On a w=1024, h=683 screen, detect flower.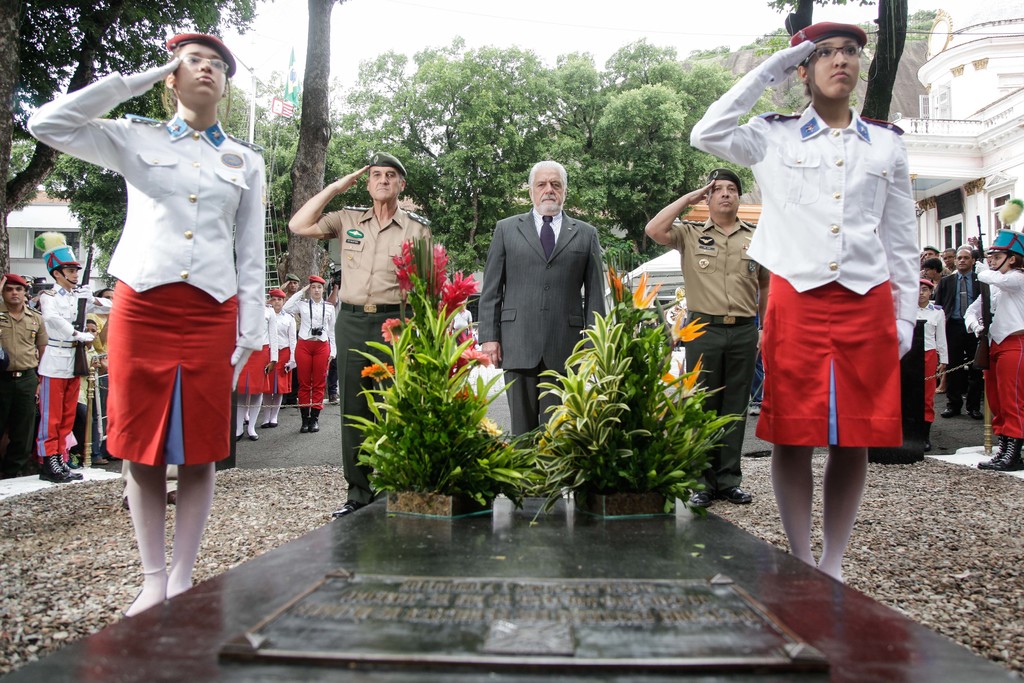
<bbox>358, 361, 394, 381</bbox>.
